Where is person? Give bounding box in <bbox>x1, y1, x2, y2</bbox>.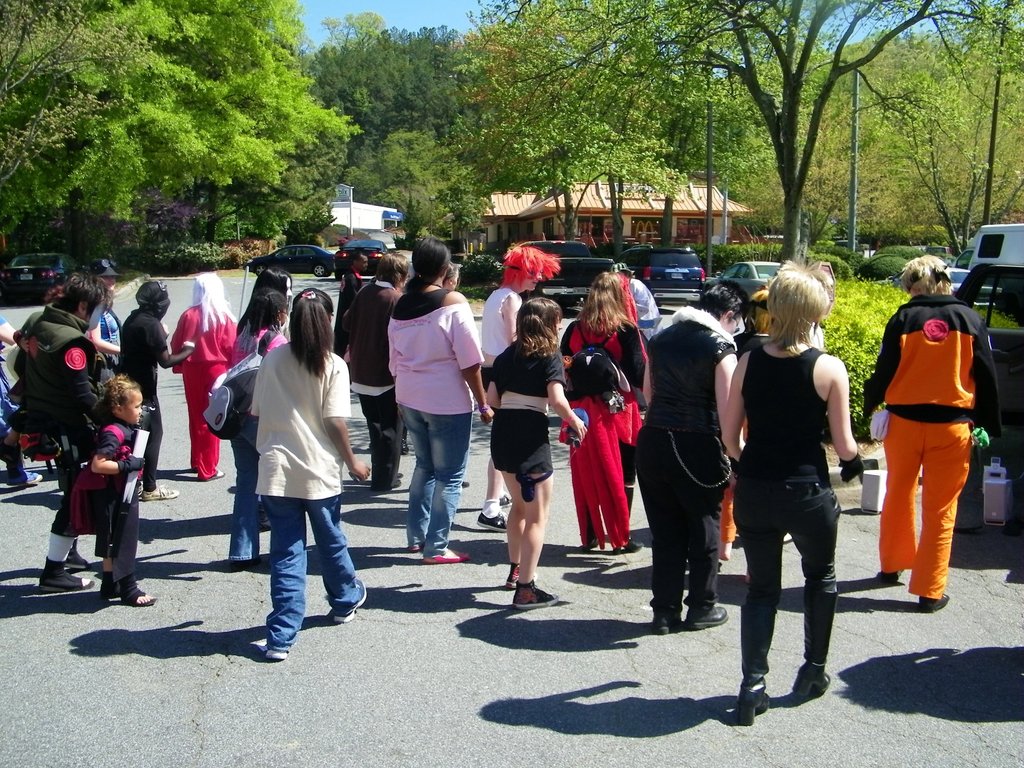
<bbox>489, 296, 588, 604</bbox>.
